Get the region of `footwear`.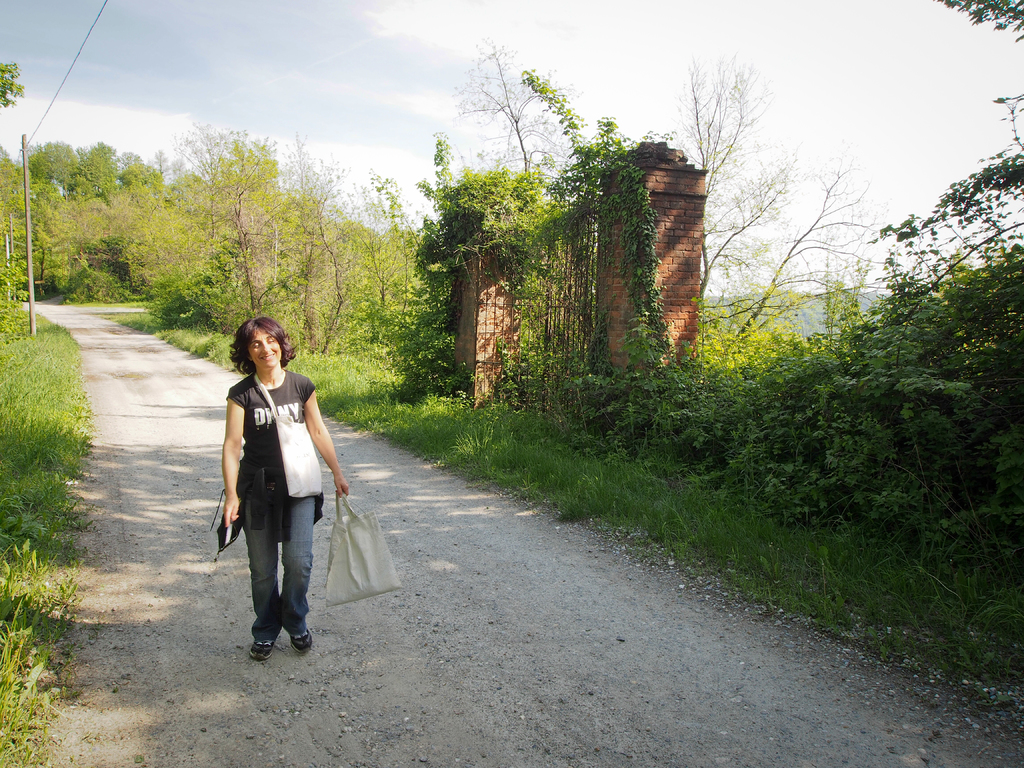
box(250, 638, 279, 662).
